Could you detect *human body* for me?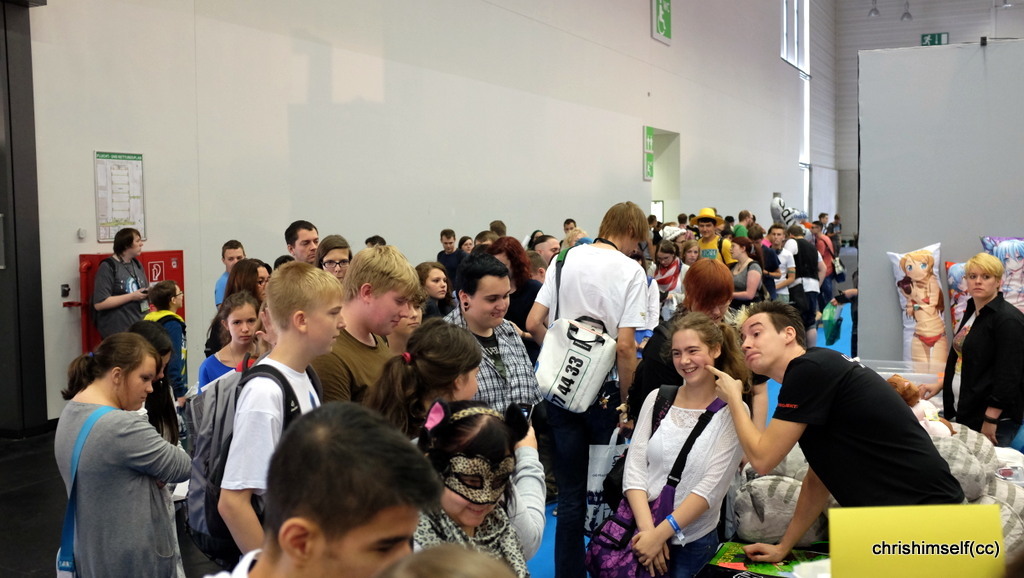
Detection result: x1=631, y1=254, x2=732, y2=414.
